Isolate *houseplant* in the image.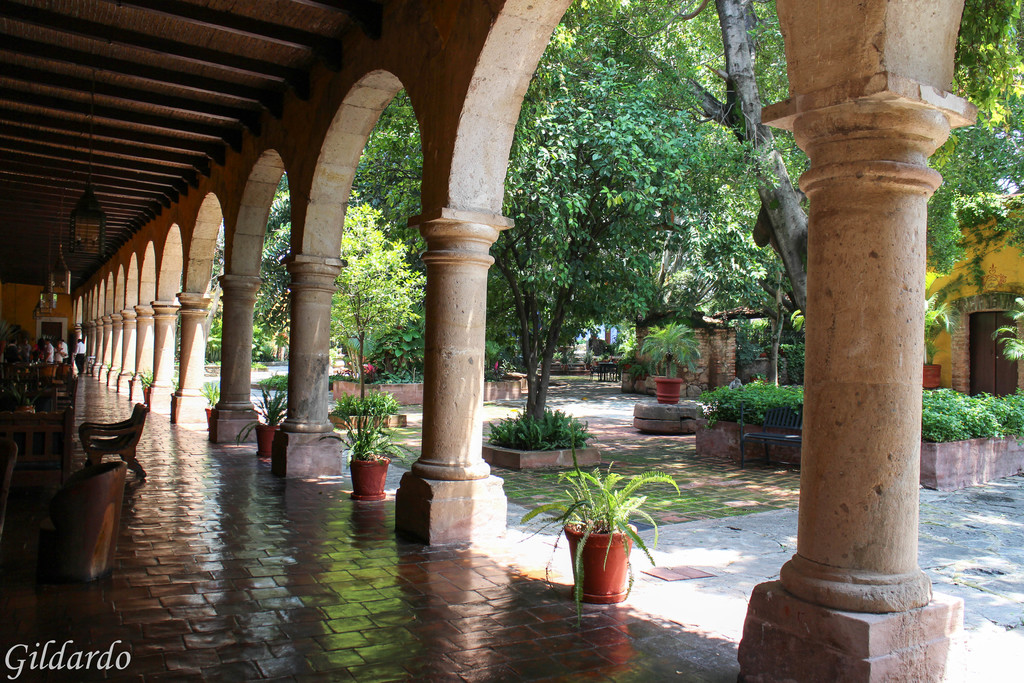
Isolated region: bbox=[191, 365, 236, 440].
